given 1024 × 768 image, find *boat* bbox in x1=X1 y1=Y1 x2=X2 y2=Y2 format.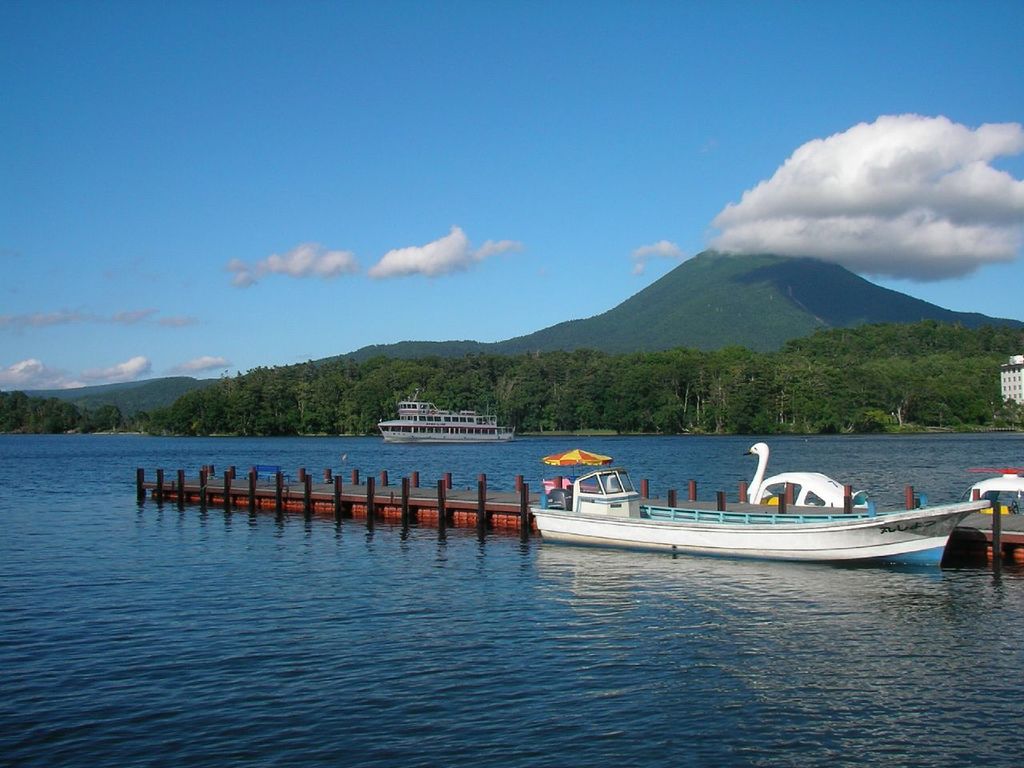
x1=376 y1=398 x2=518 y2=444.
